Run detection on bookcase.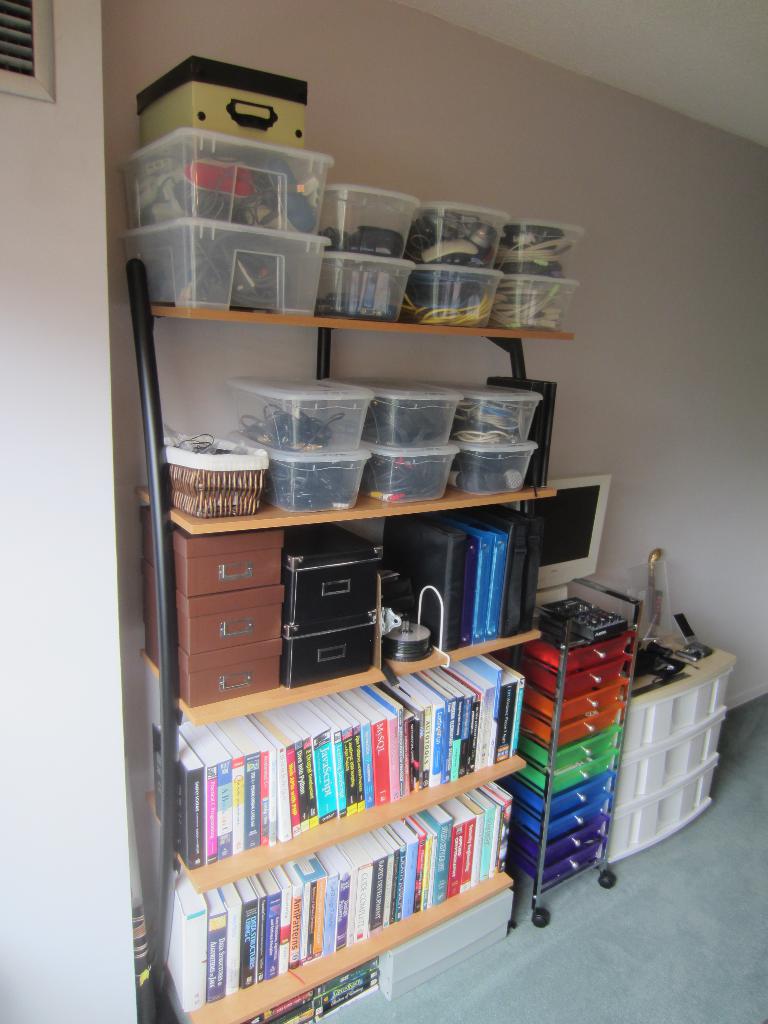
Result: Rect(141, 631, 542, 1023).
